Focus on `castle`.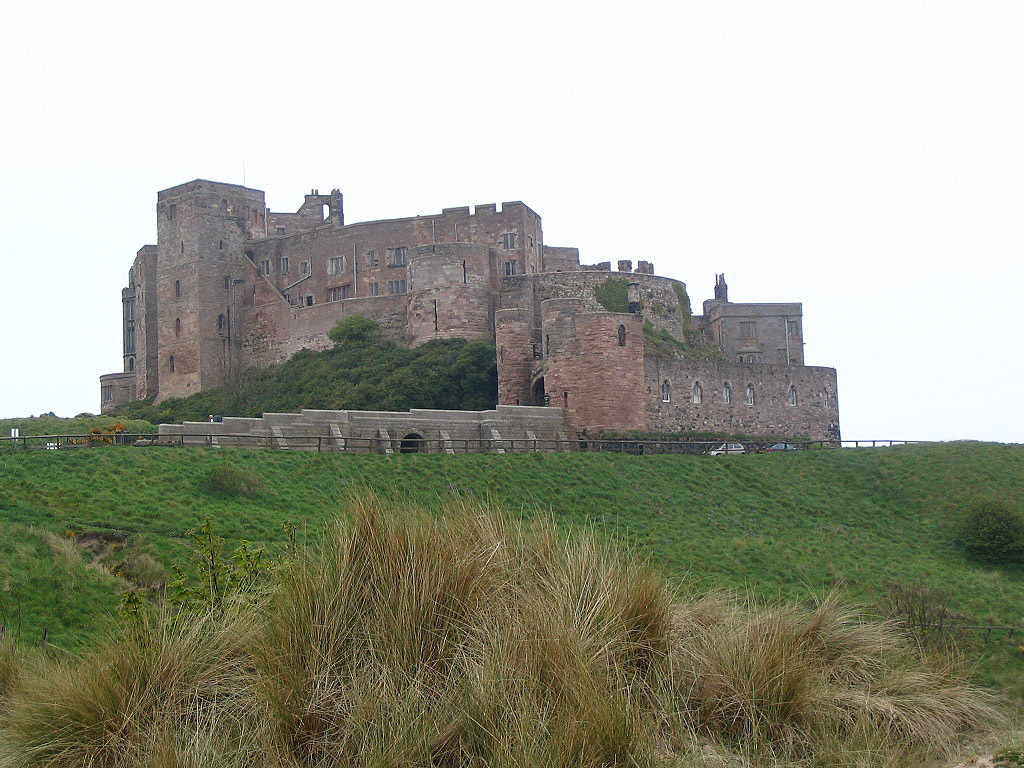
Focused at left=101, top=154, right=843, bottom=472.
